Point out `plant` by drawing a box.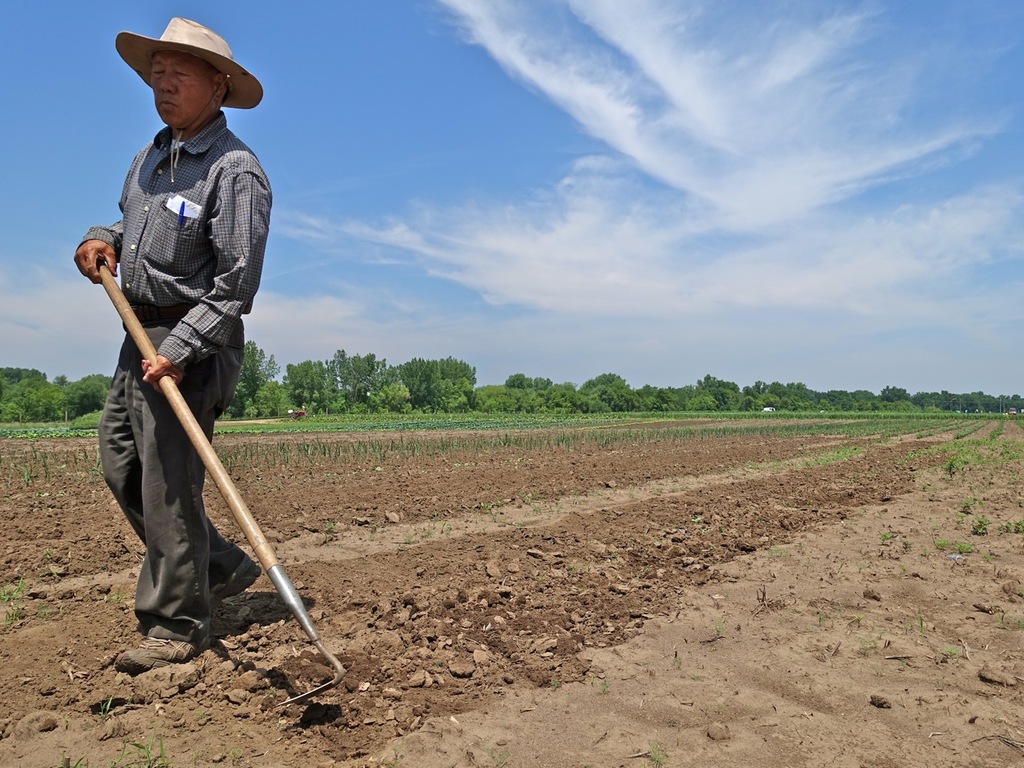
l=42, t=546, r=53, b=558.
